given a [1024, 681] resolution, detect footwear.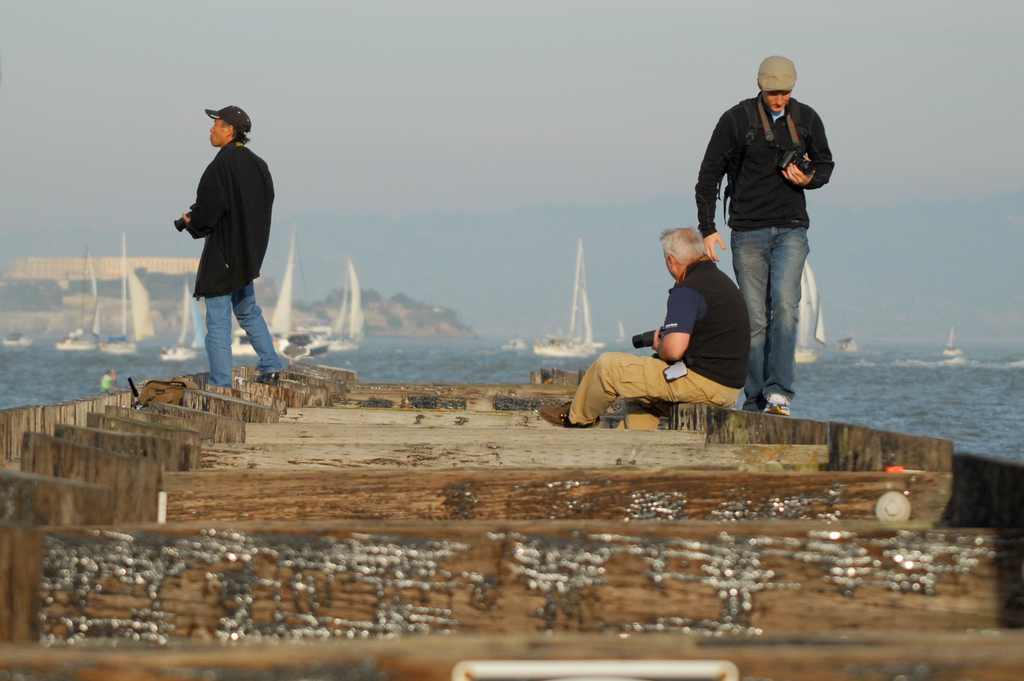
(left=255, top=371, right=278, bottom=388).
